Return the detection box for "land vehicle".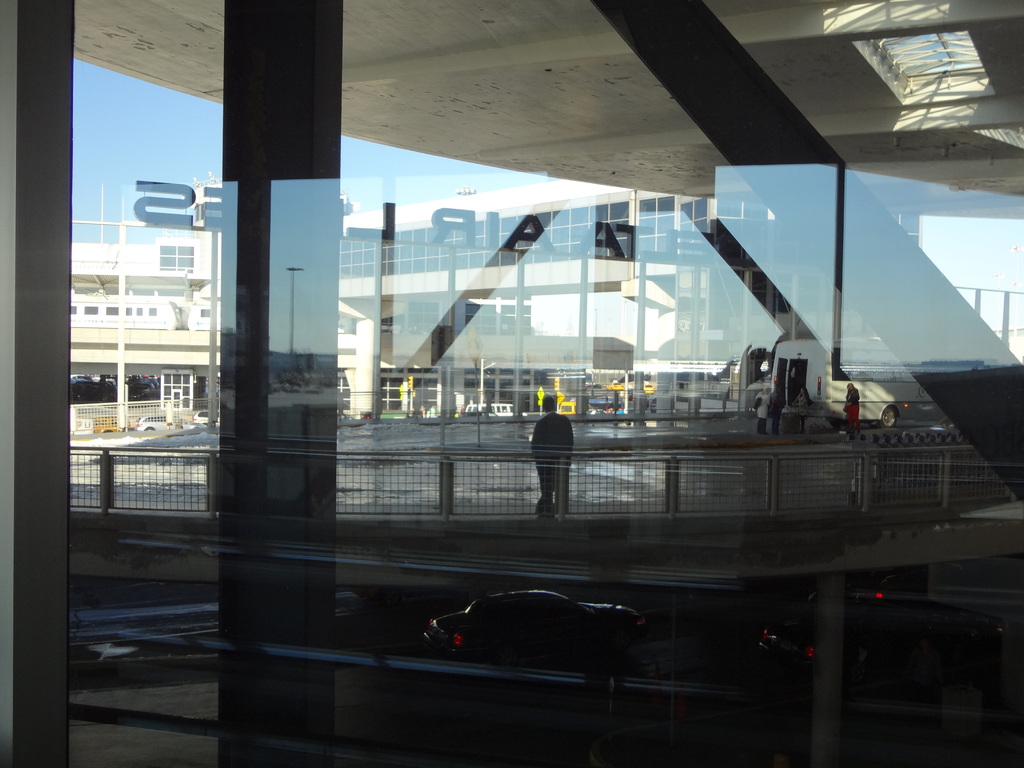
(x1=756, y1=577, x2=1003, y2=712).
